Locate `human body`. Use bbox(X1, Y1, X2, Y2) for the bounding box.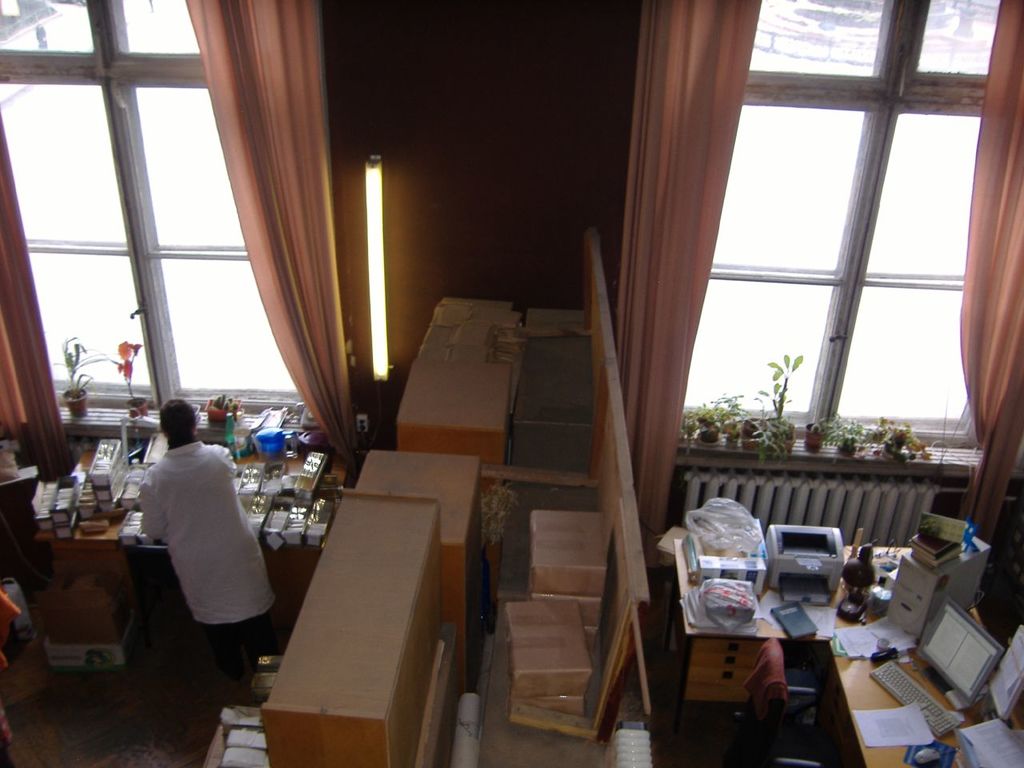
bbox(119, 393, 263, 694).
